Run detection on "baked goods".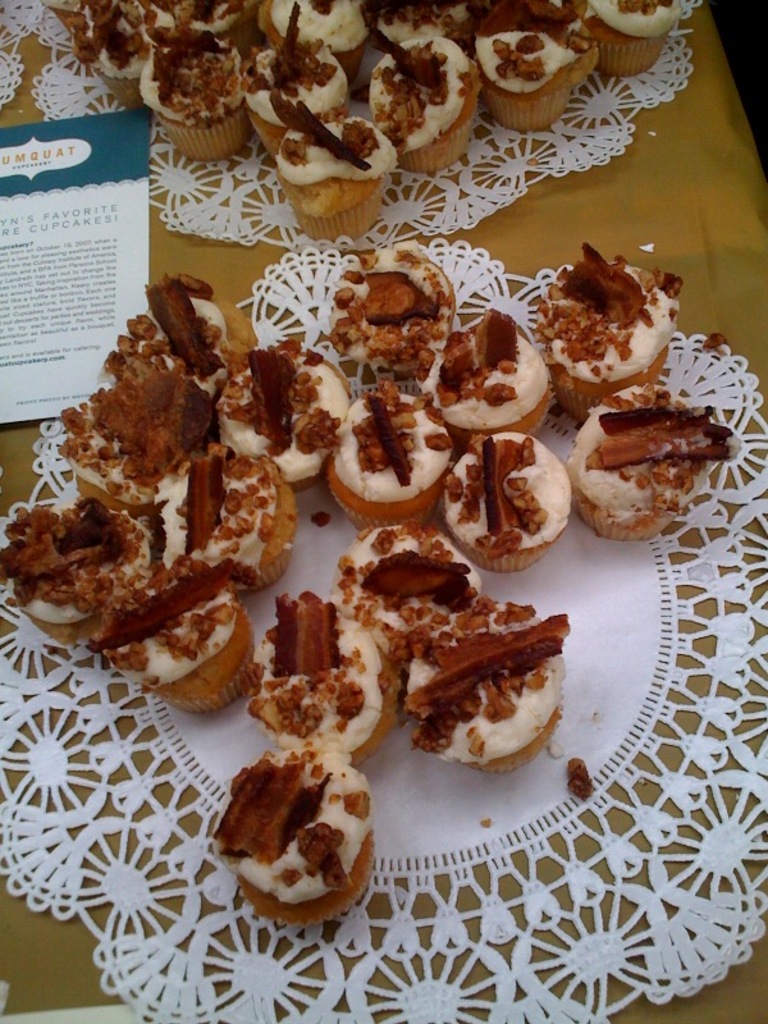
Result: [left=440, top=430, right=570, bottom=573].
